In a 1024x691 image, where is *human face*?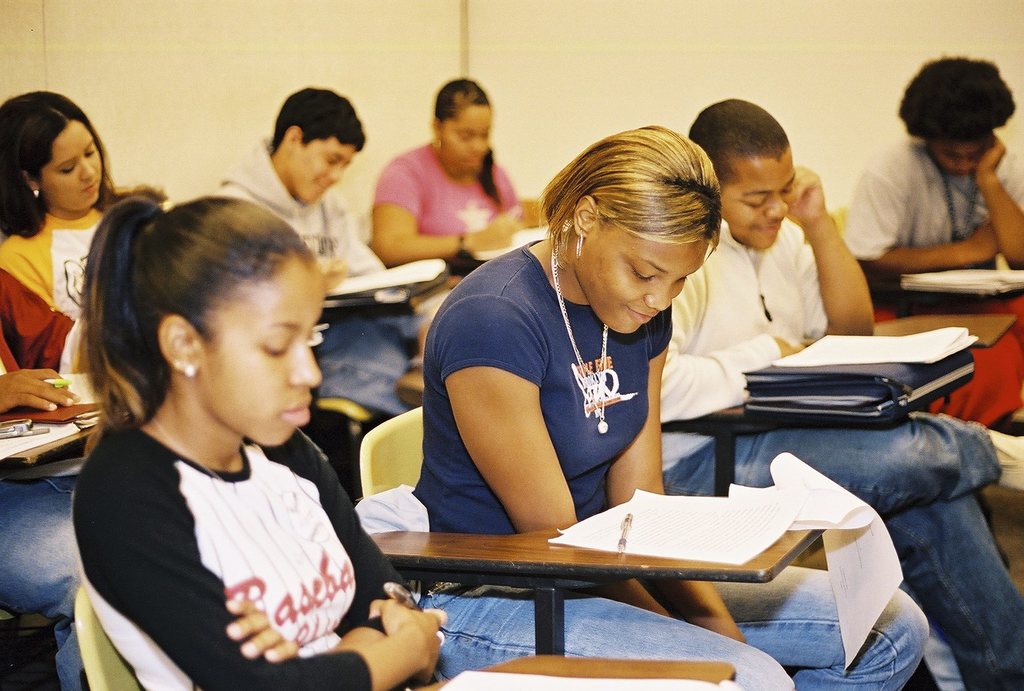
41, 121, 100, 209.
